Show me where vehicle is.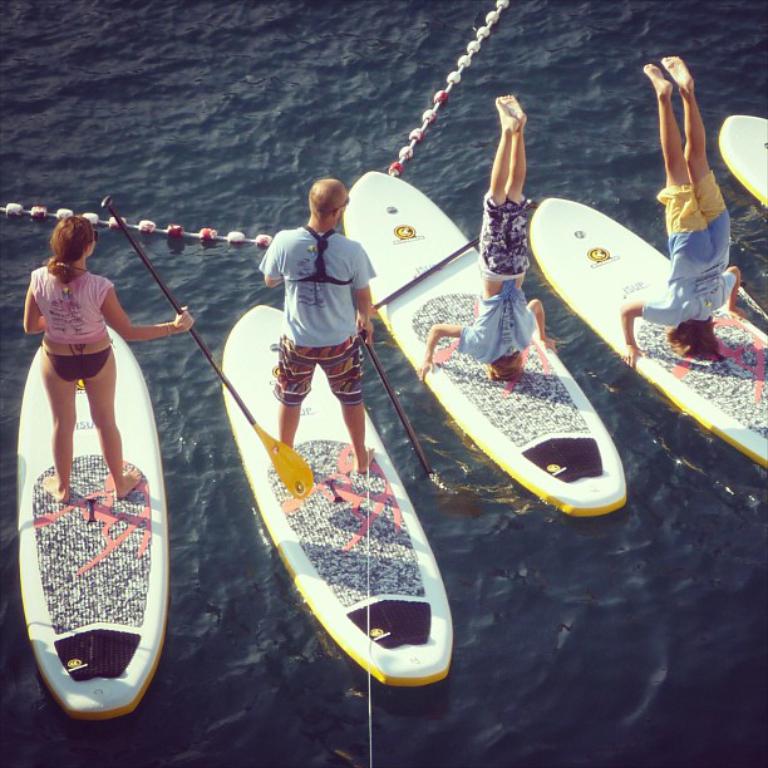
vehicle is at 528:192:767:468.
